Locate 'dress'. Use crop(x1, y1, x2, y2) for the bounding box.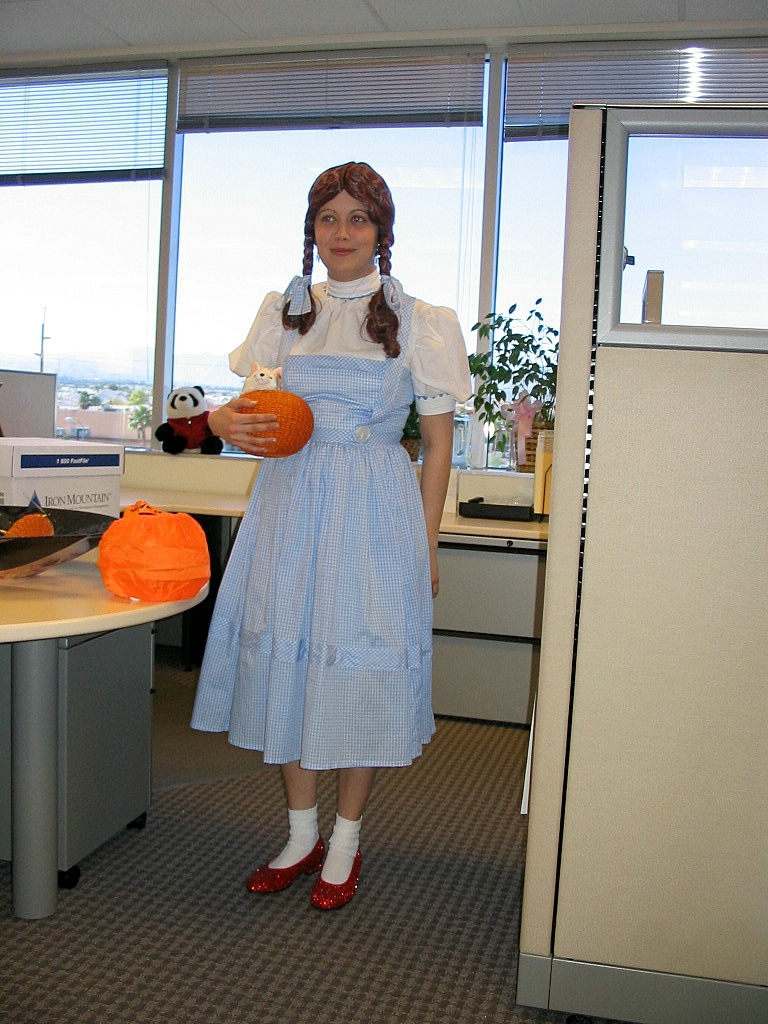
crop(189, 278, 477, 769).
